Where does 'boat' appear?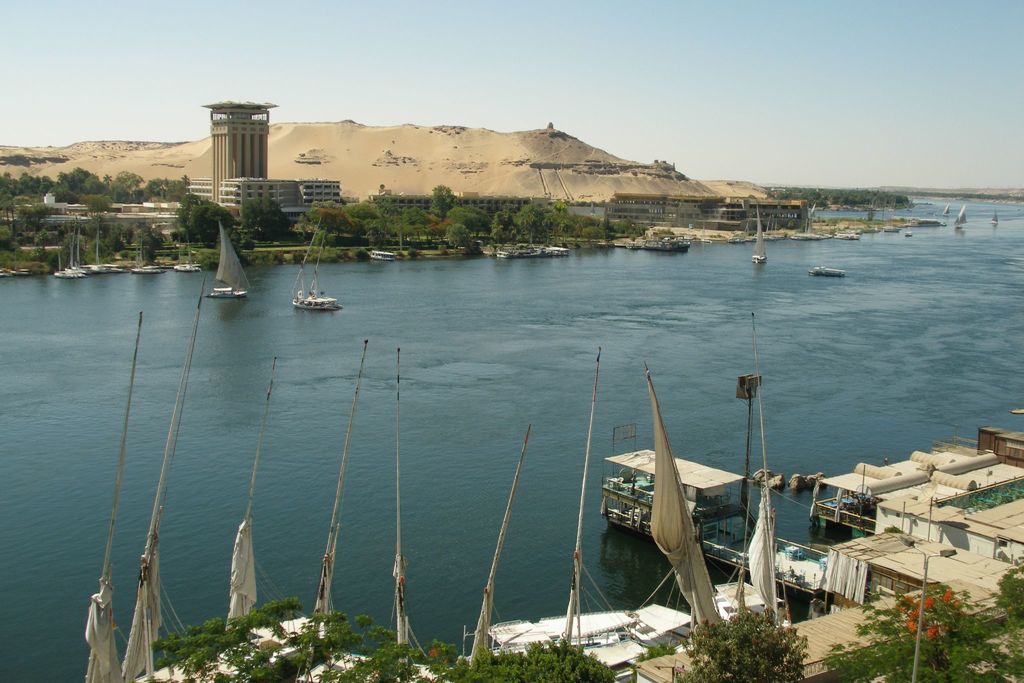
Appears at x1=132, y1=232, x2=165, y2=274.
